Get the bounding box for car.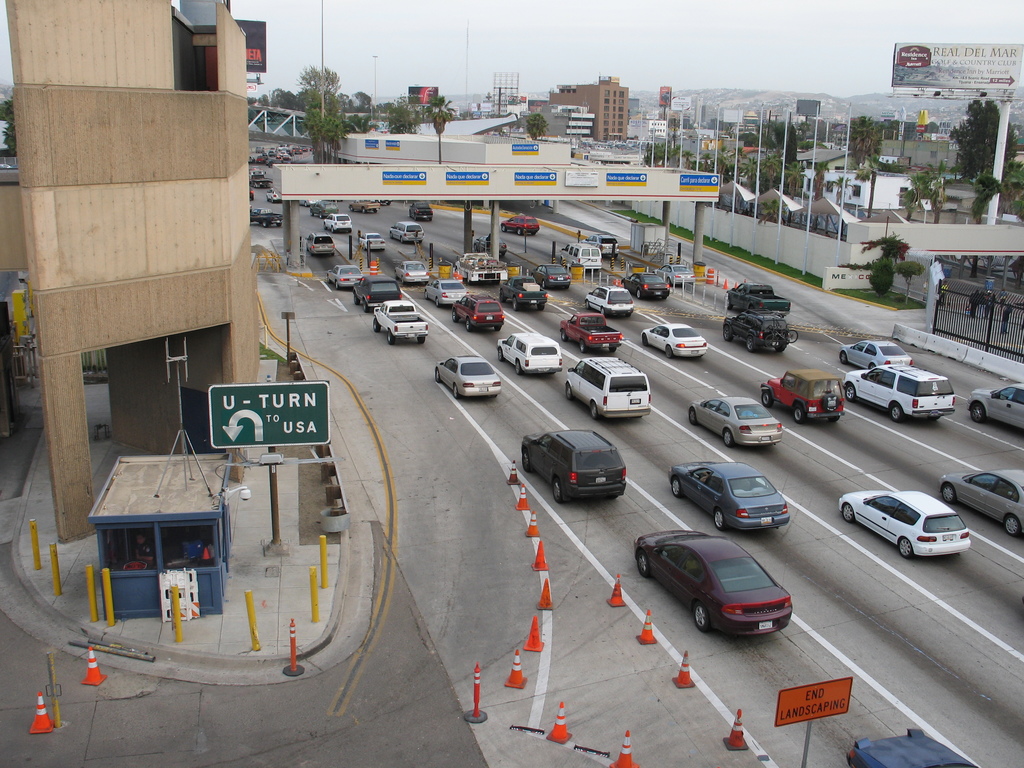
locate(387, 218, 423, 240).
